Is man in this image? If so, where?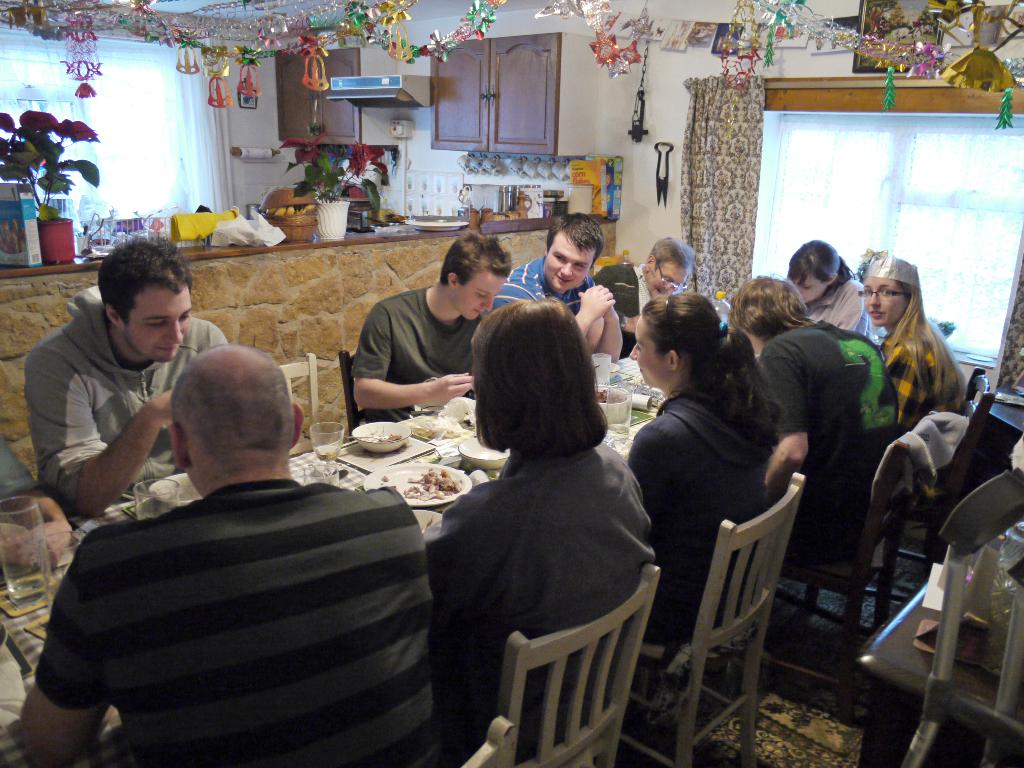
Yes, at 348,276,476,419.
